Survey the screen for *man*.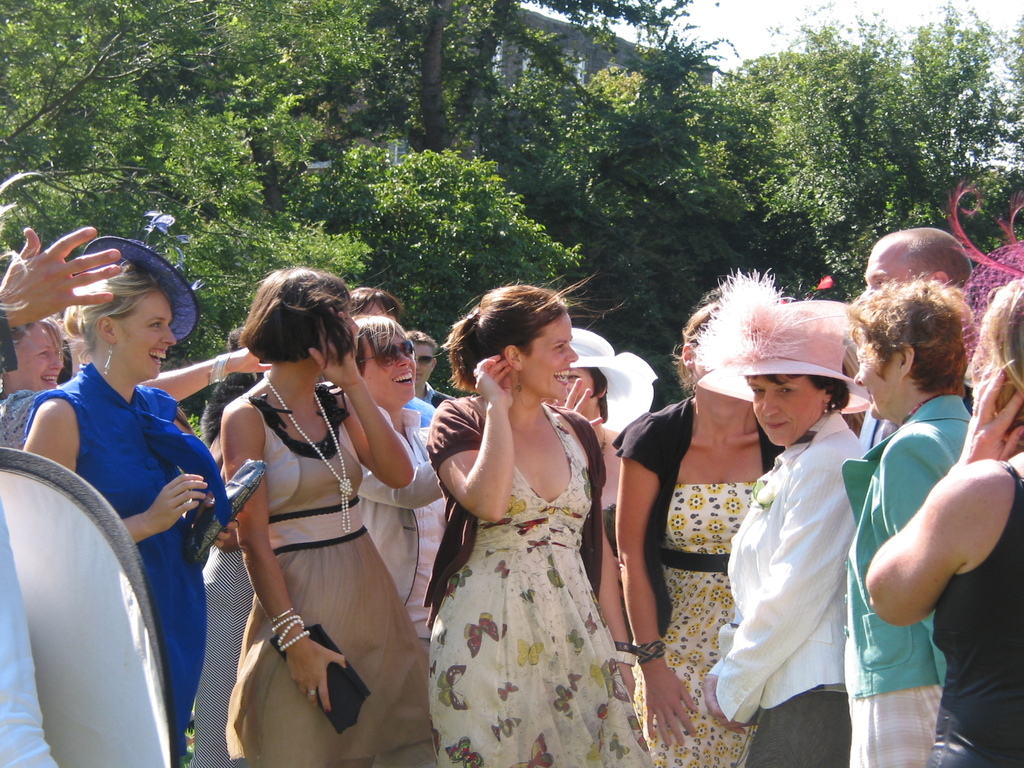
Survey found: {"left": 858, "top": 227, "right": 972, "bottom": 449}.
